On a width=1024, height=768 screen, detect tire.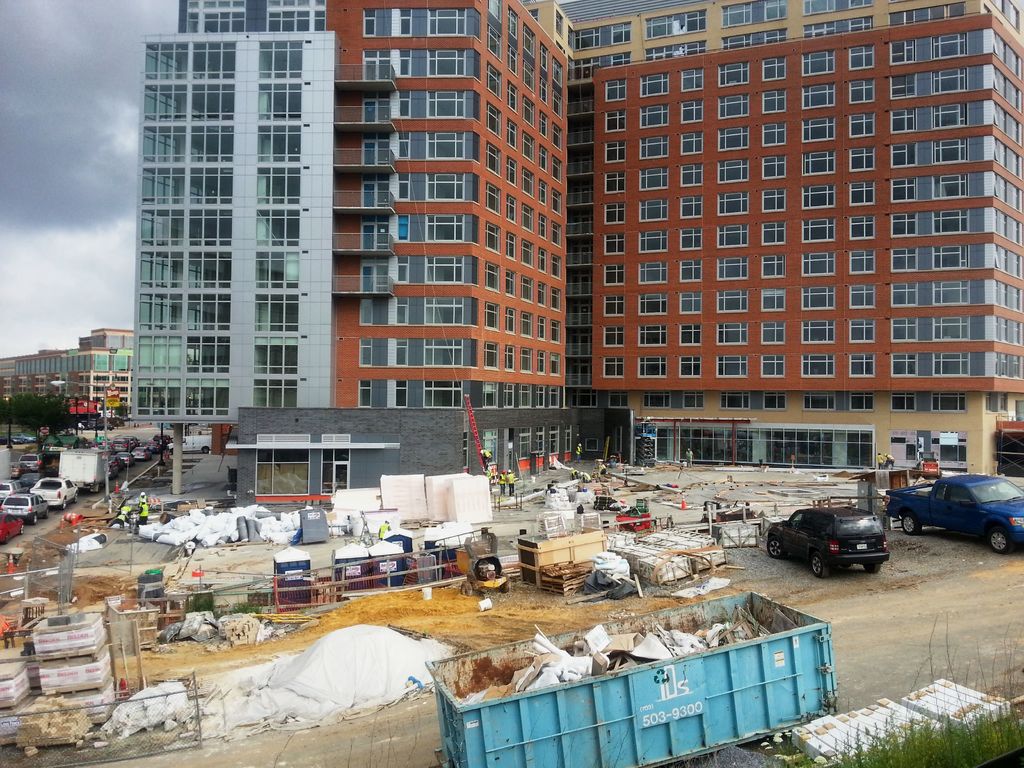
[45,506,50,519].
